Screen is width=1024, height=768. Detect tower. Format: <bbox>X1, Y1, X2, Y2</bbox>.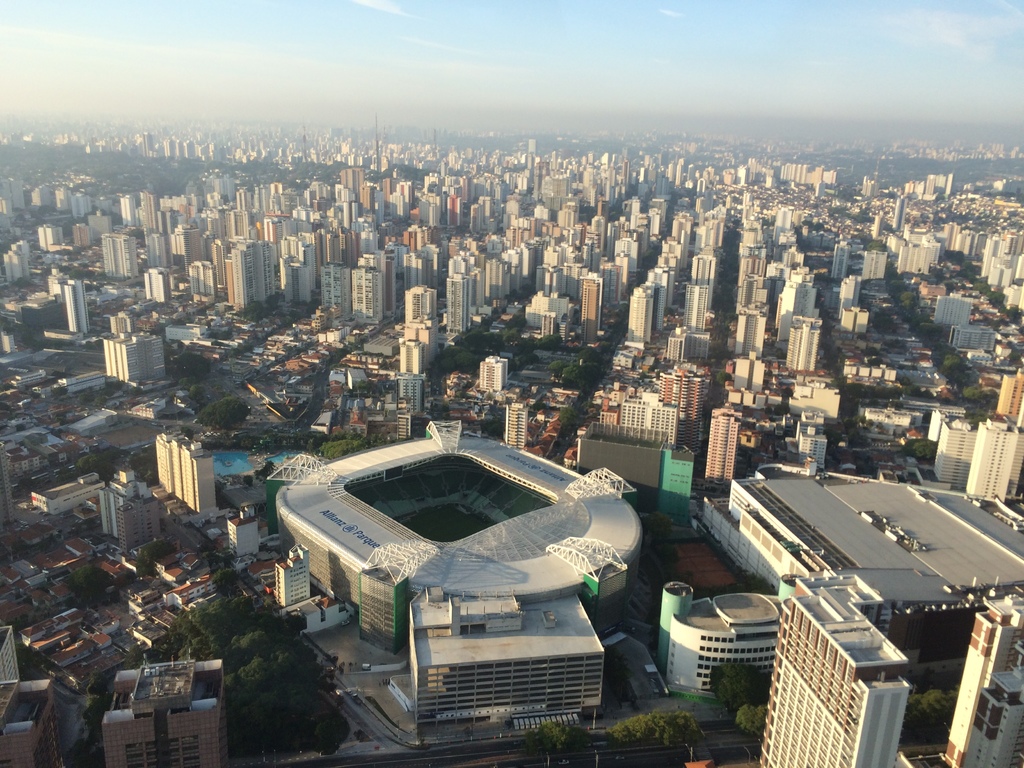
<bbox>744, 205, 815, 338</bbox>.
